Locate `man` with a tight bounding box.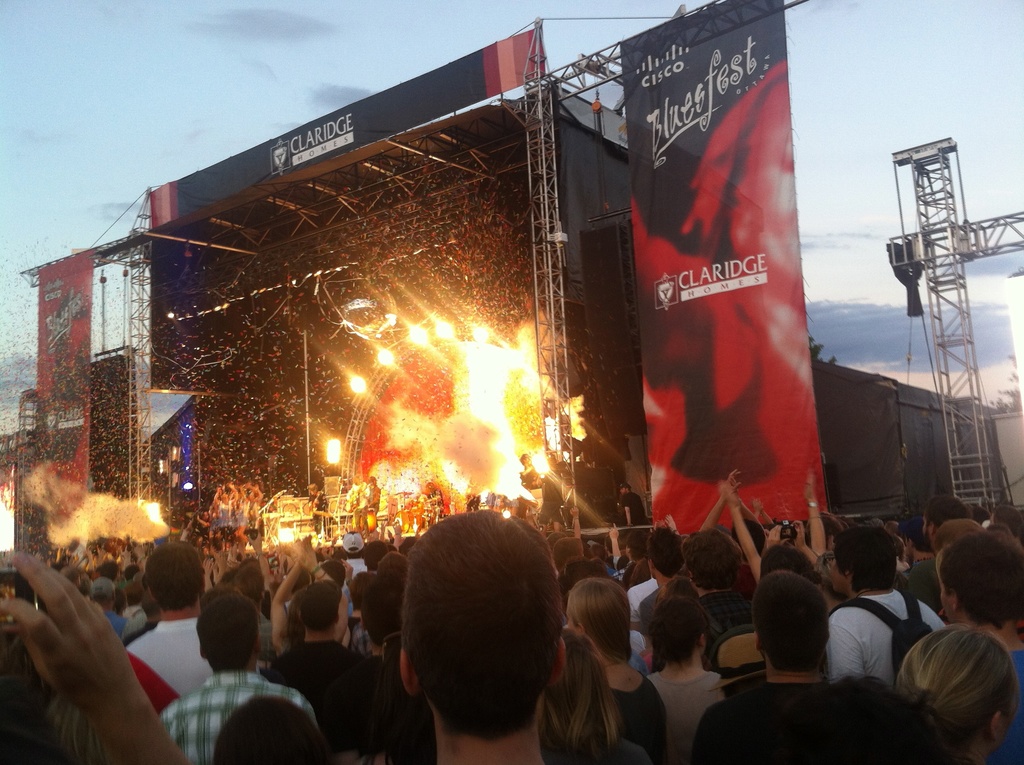
[left=374, top=550, right=410, bottom=597].
